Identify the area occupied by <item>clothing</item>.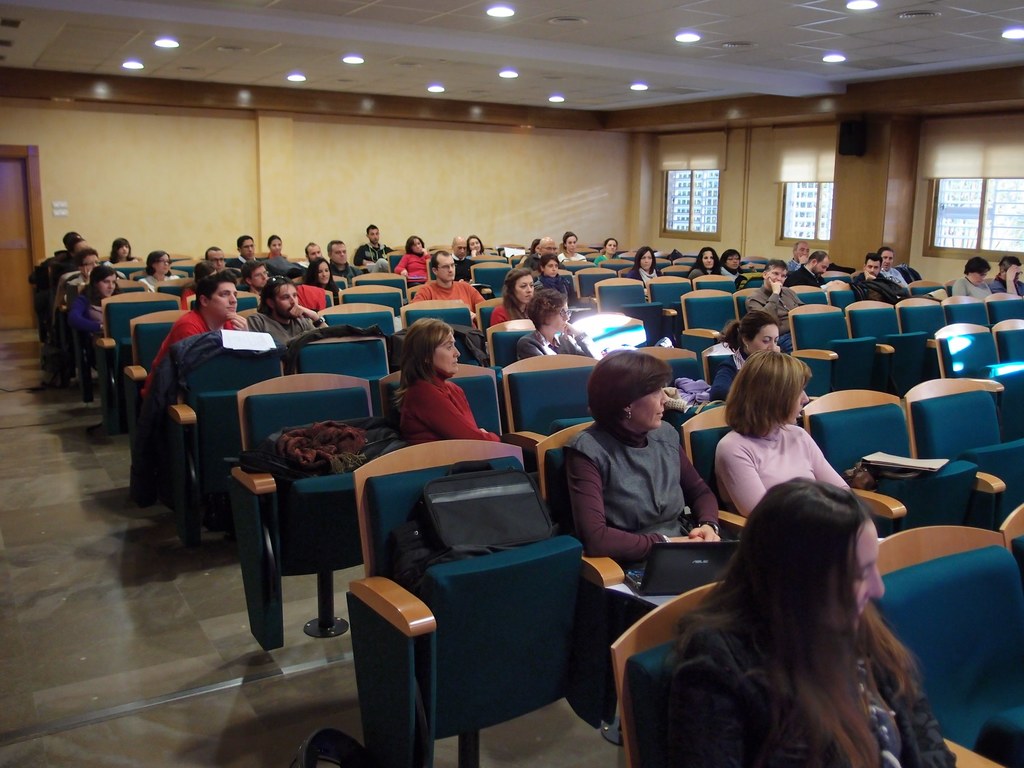
Area: <box>78,284,109,330</box>.
